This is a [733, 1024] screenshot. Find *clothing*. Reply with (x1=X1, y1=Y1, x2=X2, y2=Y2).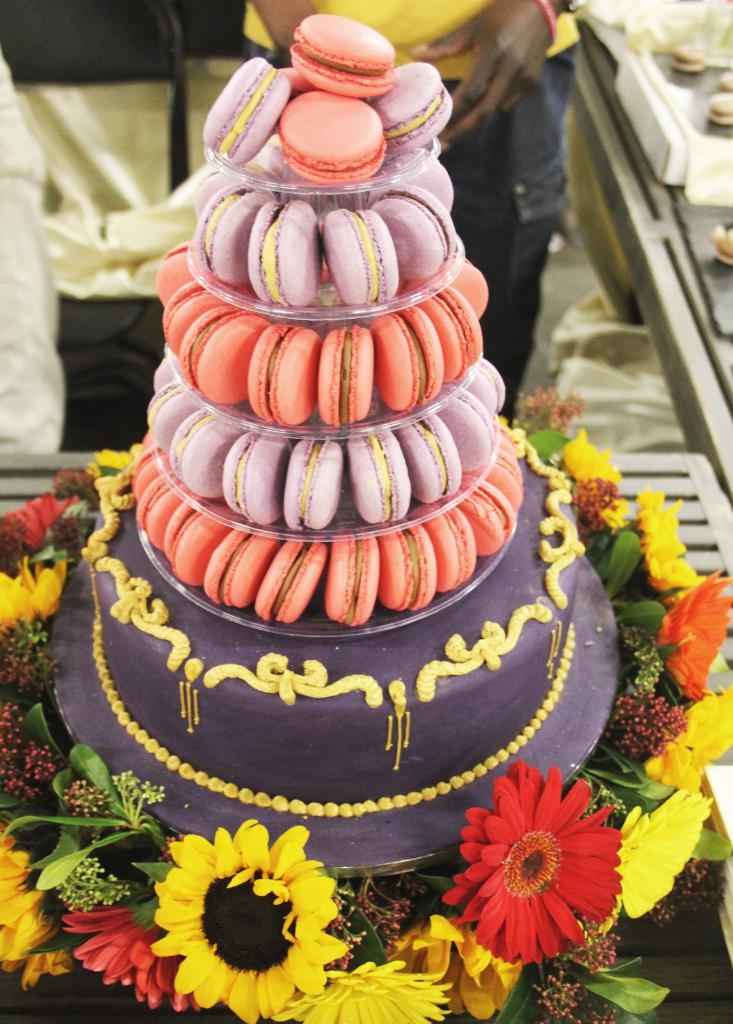
(x1=0, y1=49, x2=70, y2=454).
